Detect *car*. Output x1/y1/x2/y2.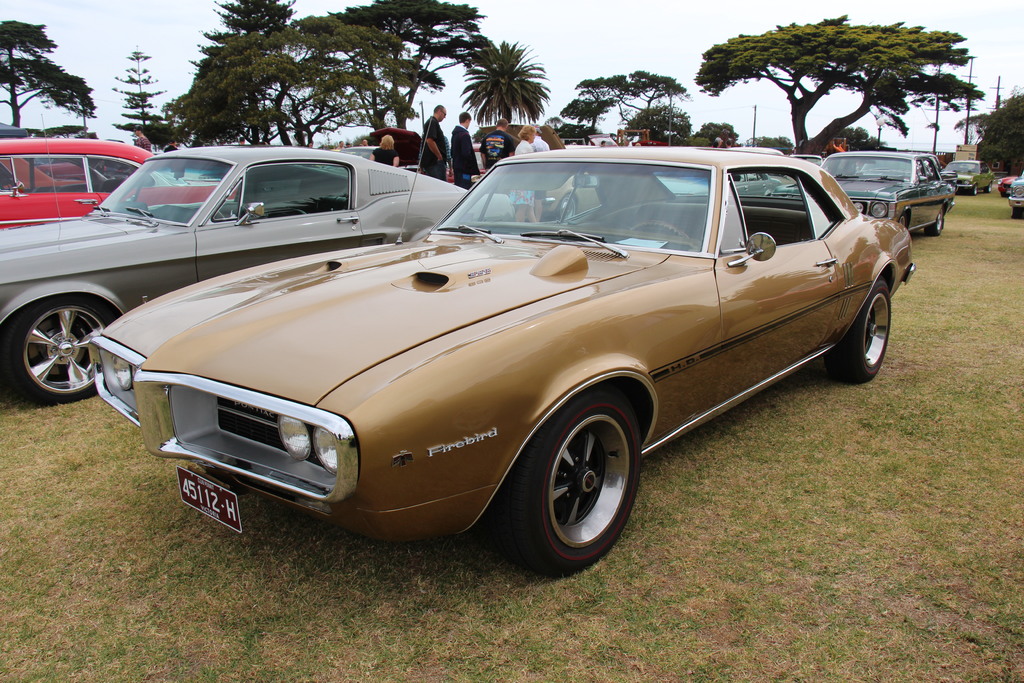
666/152/781/194.
